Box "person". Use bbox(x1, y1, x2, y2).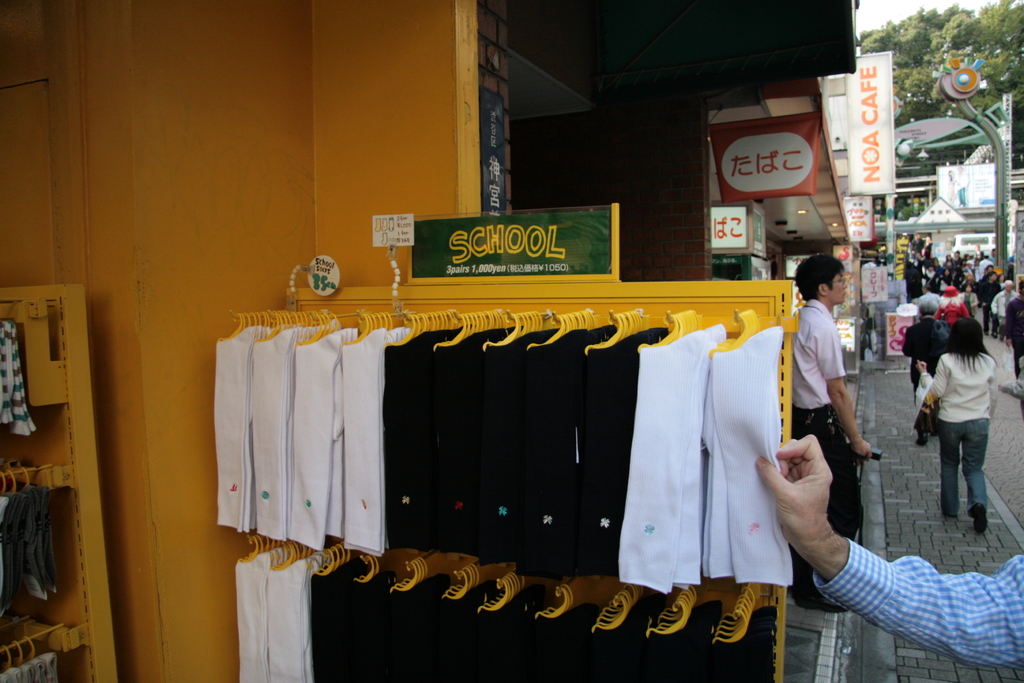
bbox(753, 431, 1023, 677).
